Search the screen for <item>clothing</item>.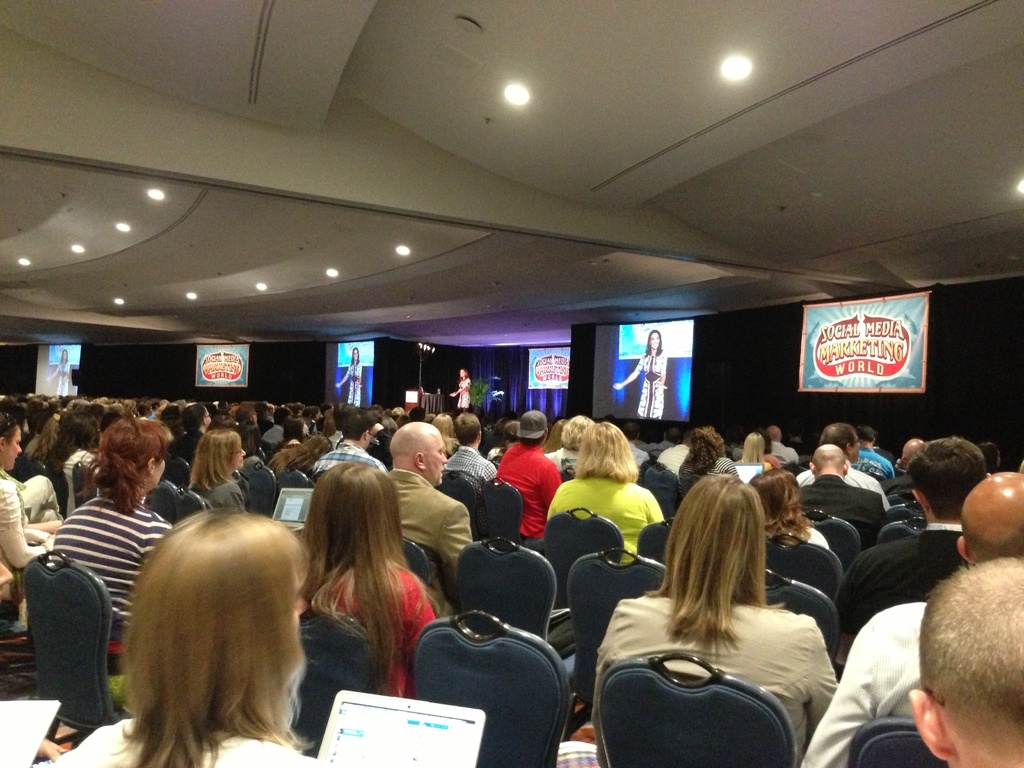
Found at detection(863, 444, 892, 488).
